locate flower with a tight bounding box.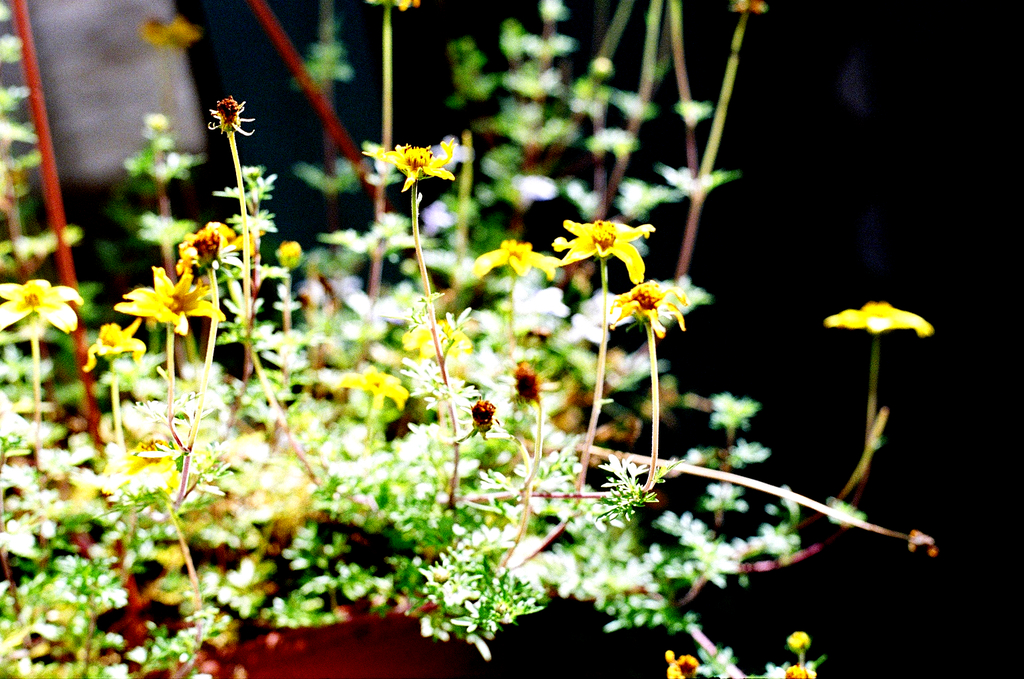
(468, 237, 554, 283).
